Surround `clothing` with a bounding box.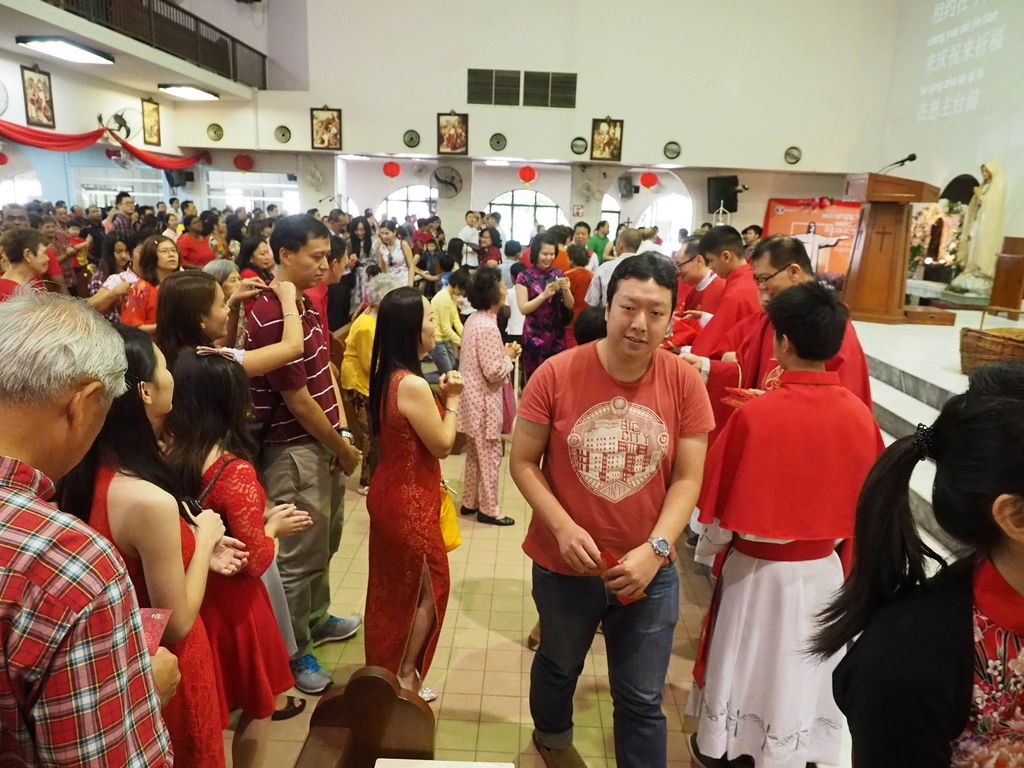
detection(435, 286, 458, 348).
